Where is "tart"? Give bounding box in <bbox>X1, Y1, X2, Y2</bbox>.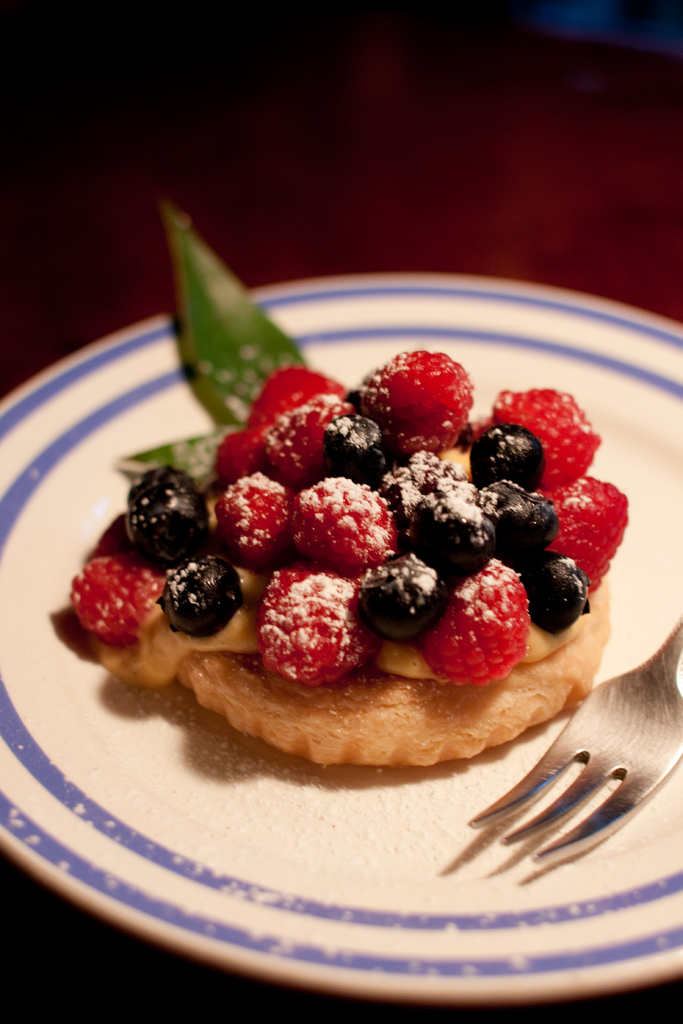
<bbox>62, 335, 626, 774</bbox>.
